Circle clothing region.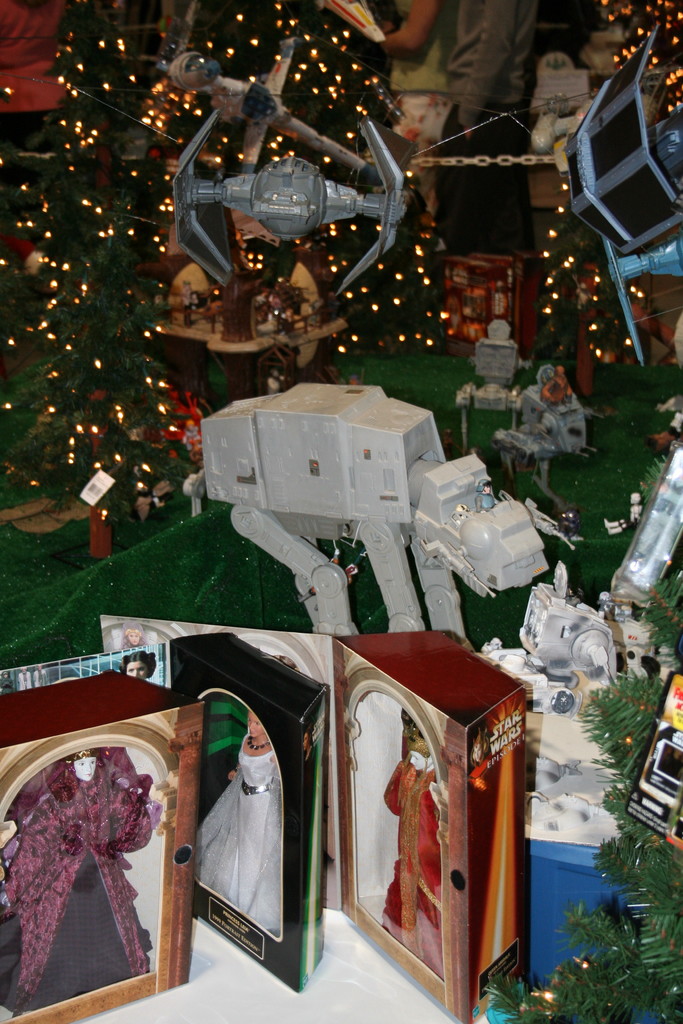
Region: <bbox>380, 742, 443, 980</bbox>.
